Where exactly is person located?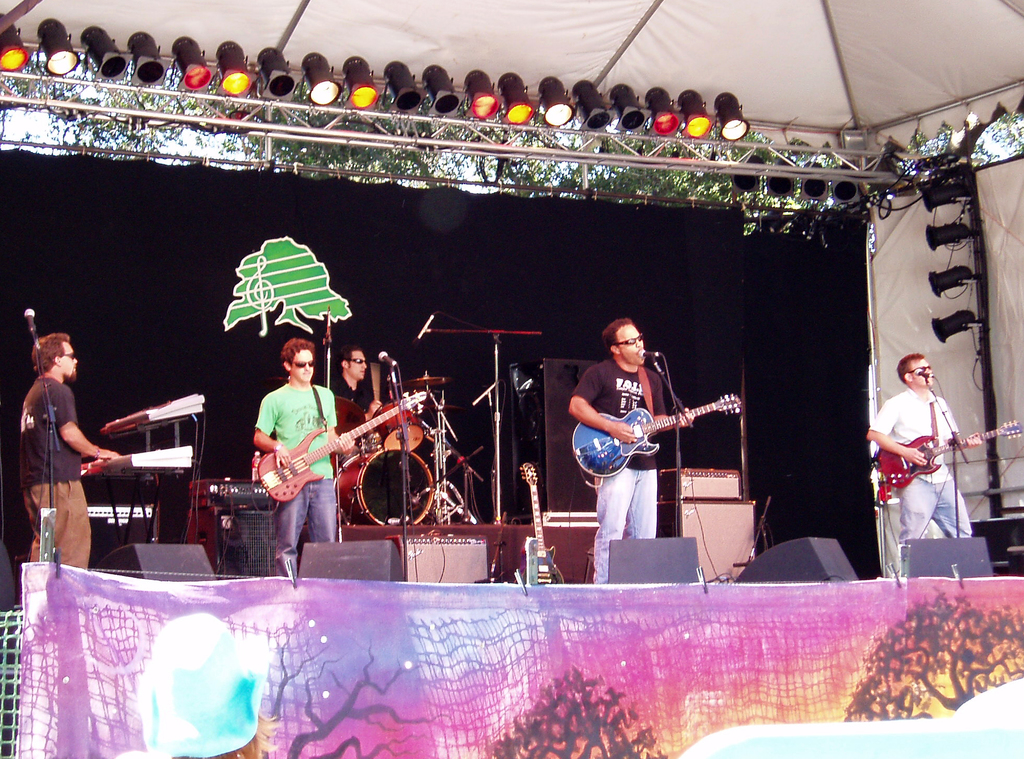
Its bounding box is (586,299,700,608).
